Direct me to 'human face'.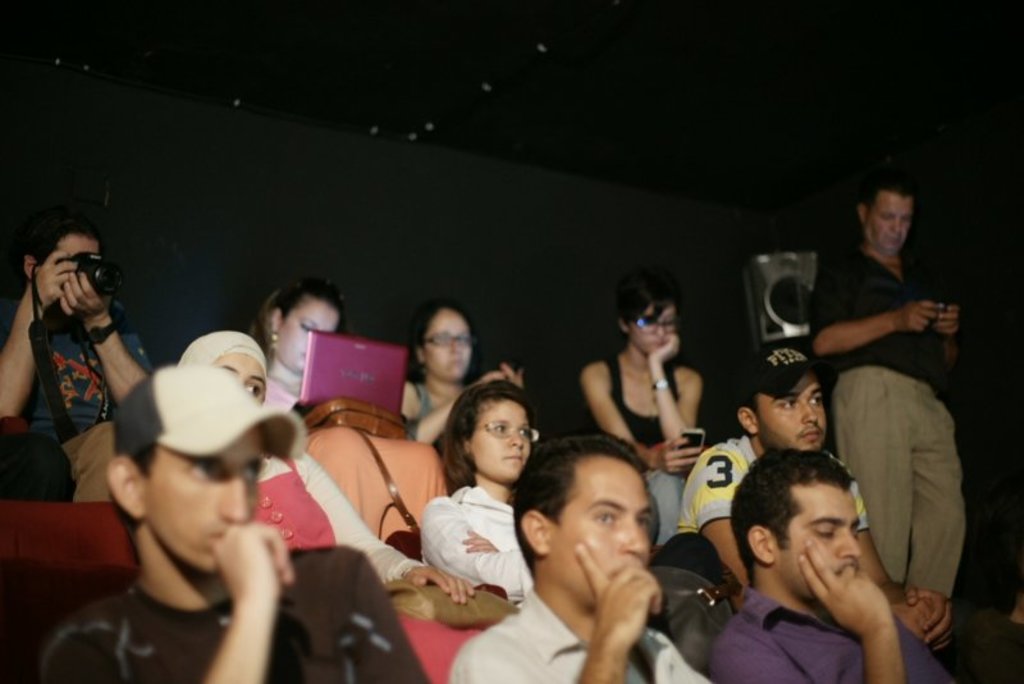
Direction: detection(865, 192, 900, 254).
